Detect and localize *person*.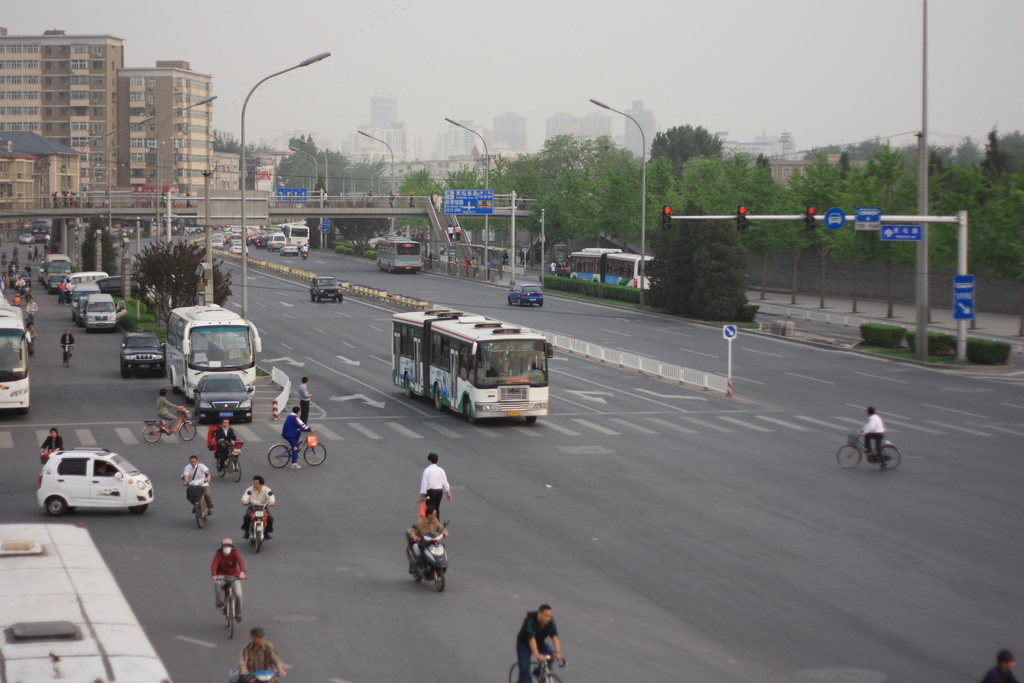
Localized at {"x1": 980, "y1": 653, "x2": 1021, "y2": 682}.
